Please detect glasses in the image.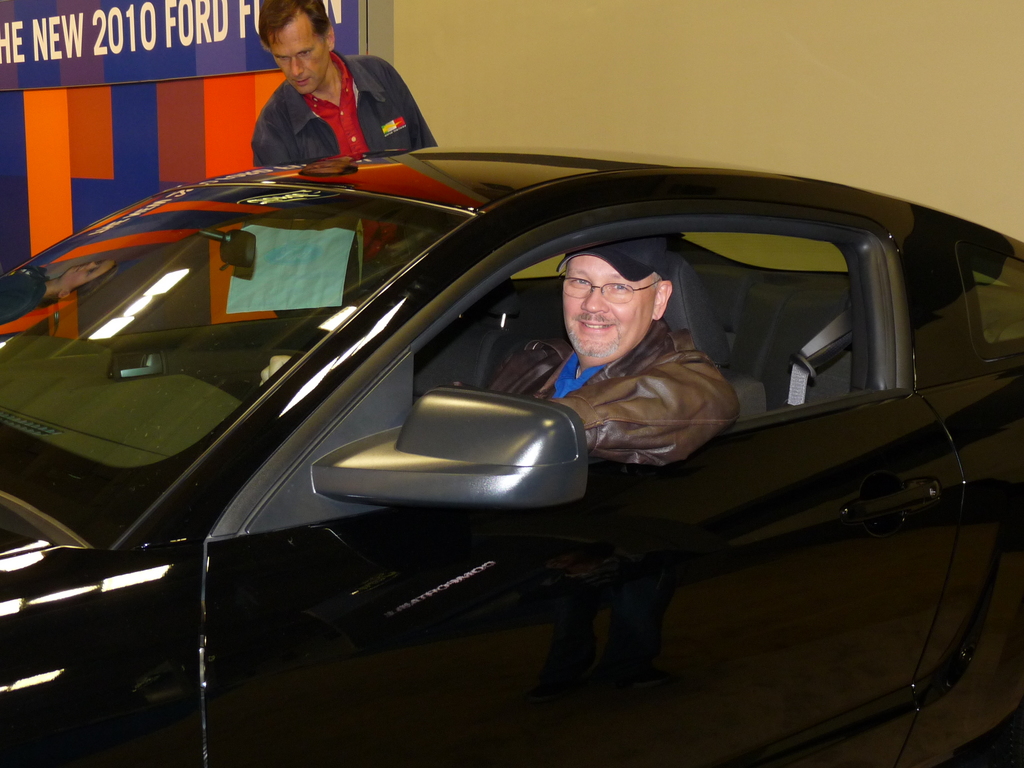
560, 277, 683, 305.
